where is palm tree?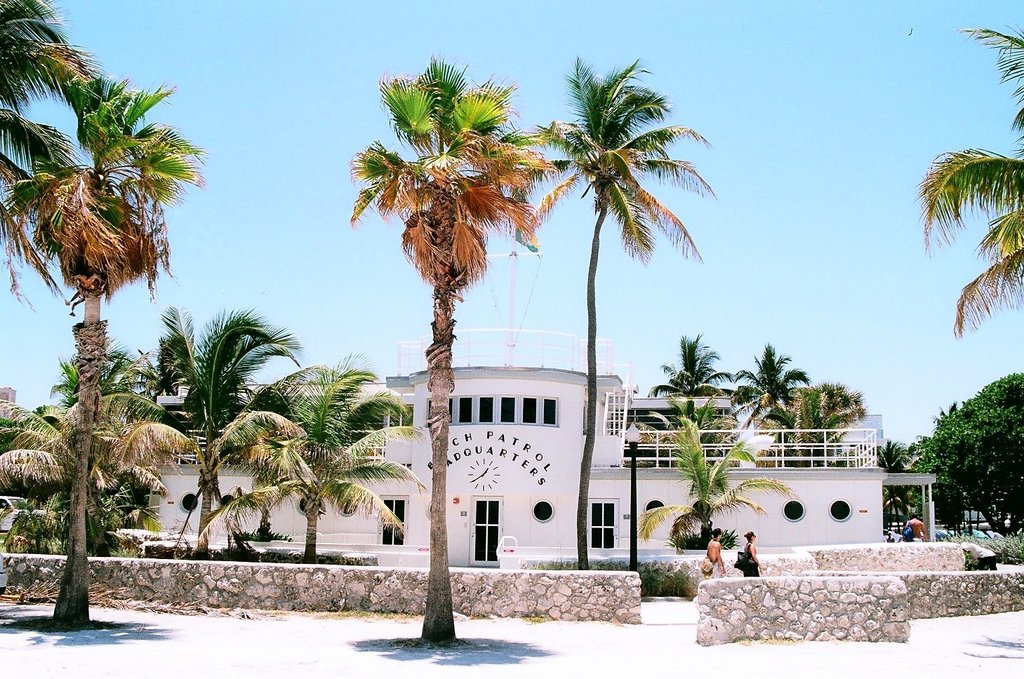
x1=14 y1=78 x2=192 y2=634.
